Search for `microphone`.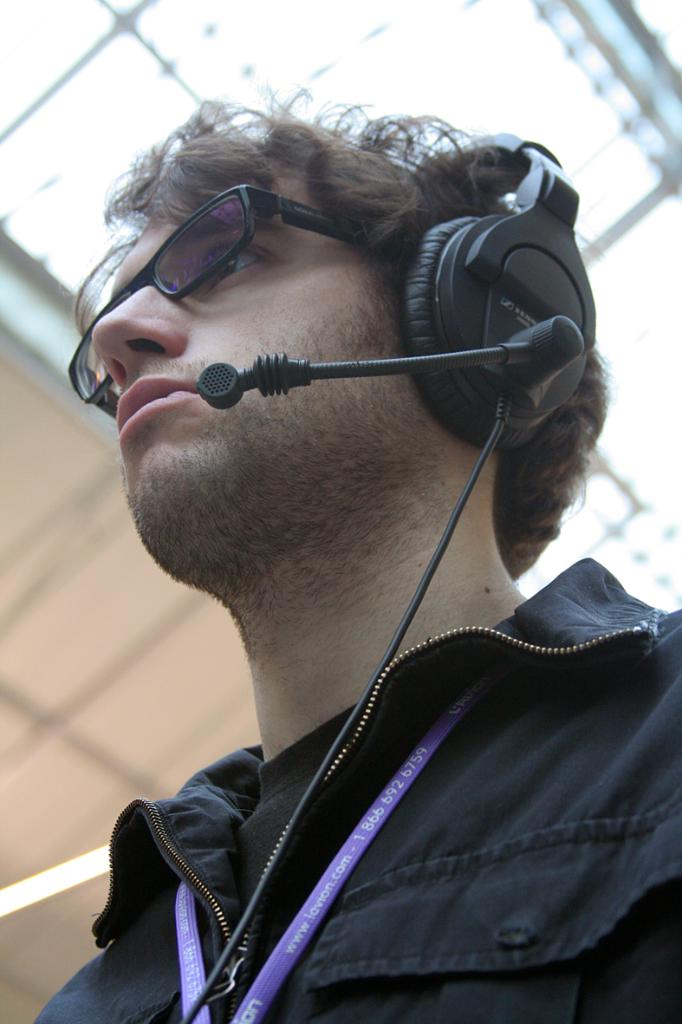
Found at 180 342 527 413.
